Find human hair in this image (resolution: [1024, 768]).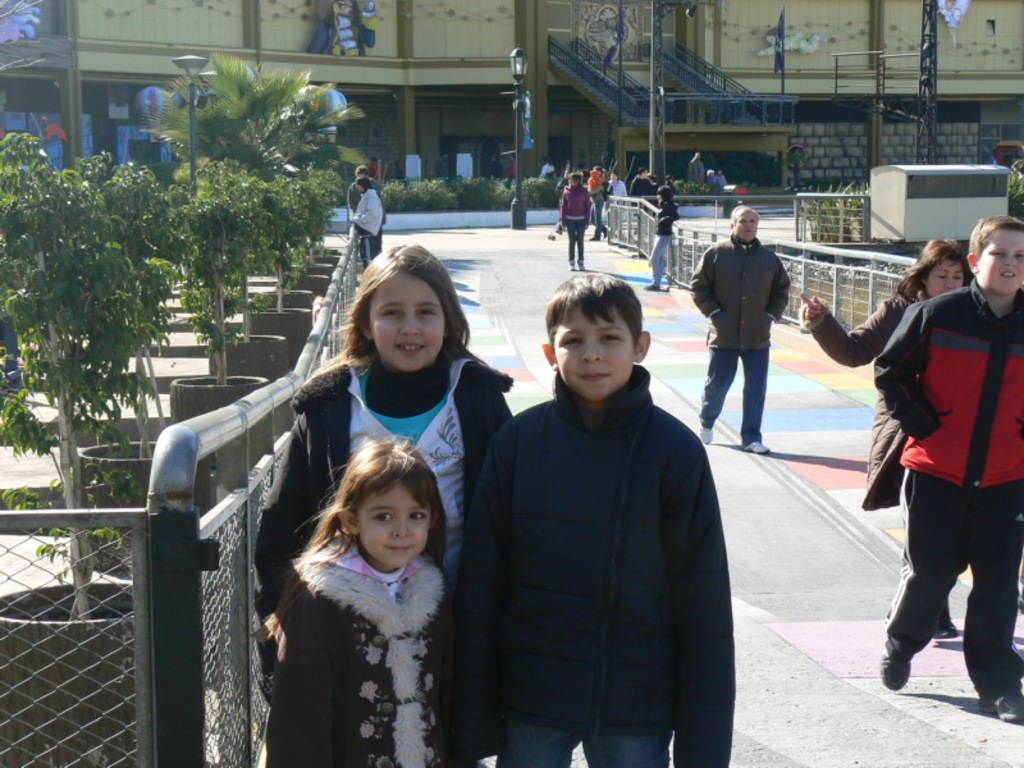
Rect(260, 429, 444, 636).
